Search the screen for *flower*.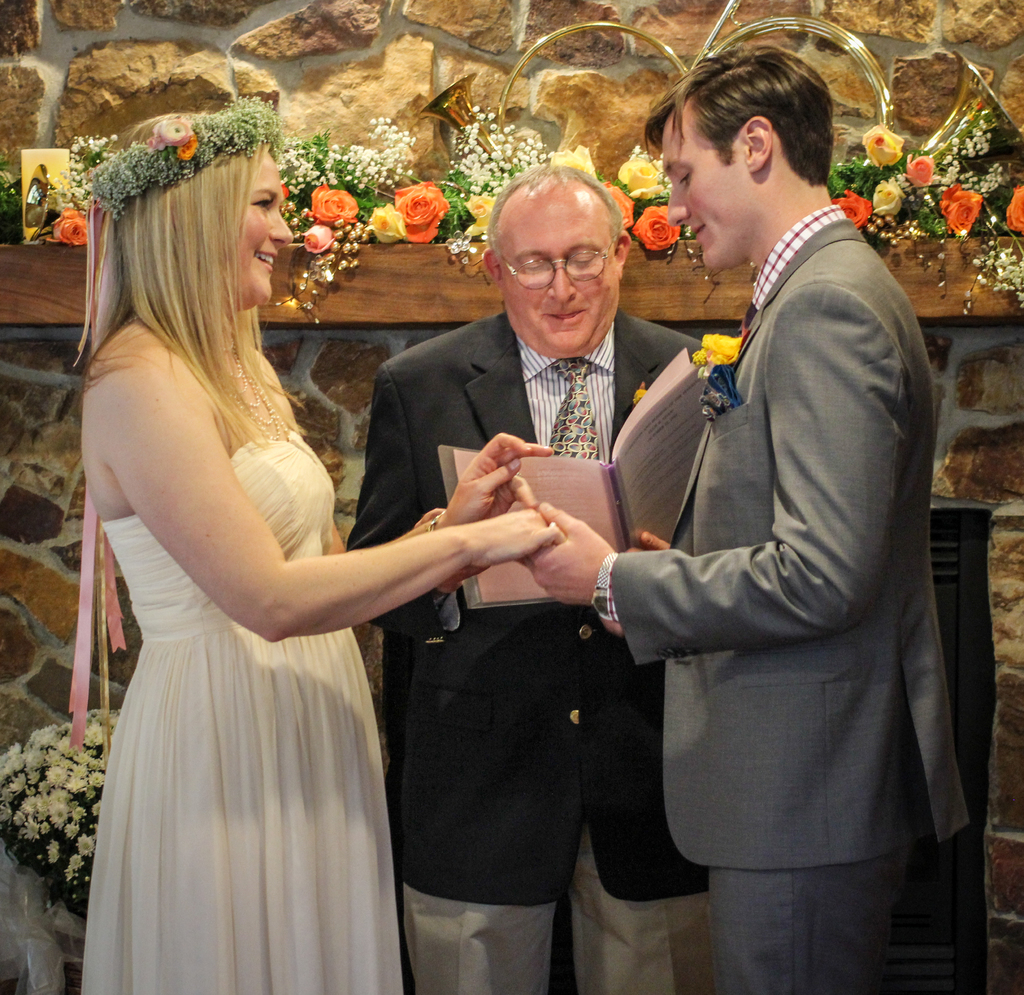
Found at box=[617, 152, 682, 198].
